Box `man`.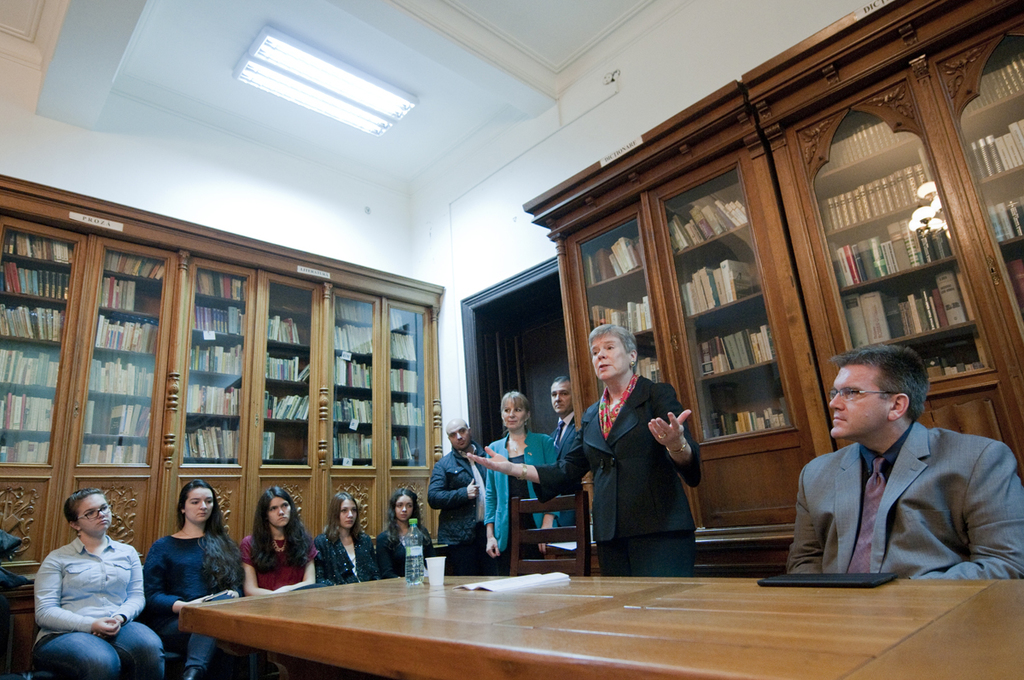
[left=428, top=418, right=491, bottom=569].
